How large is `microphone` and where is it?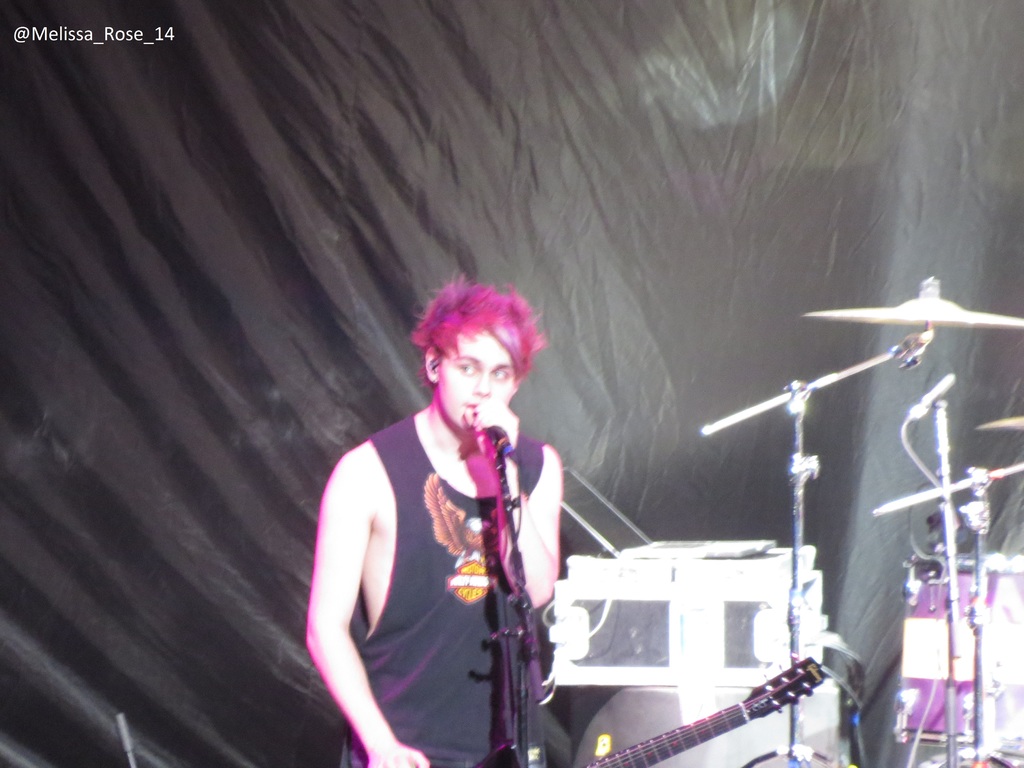
Bounding box: box(483, 420, 517, 447).
